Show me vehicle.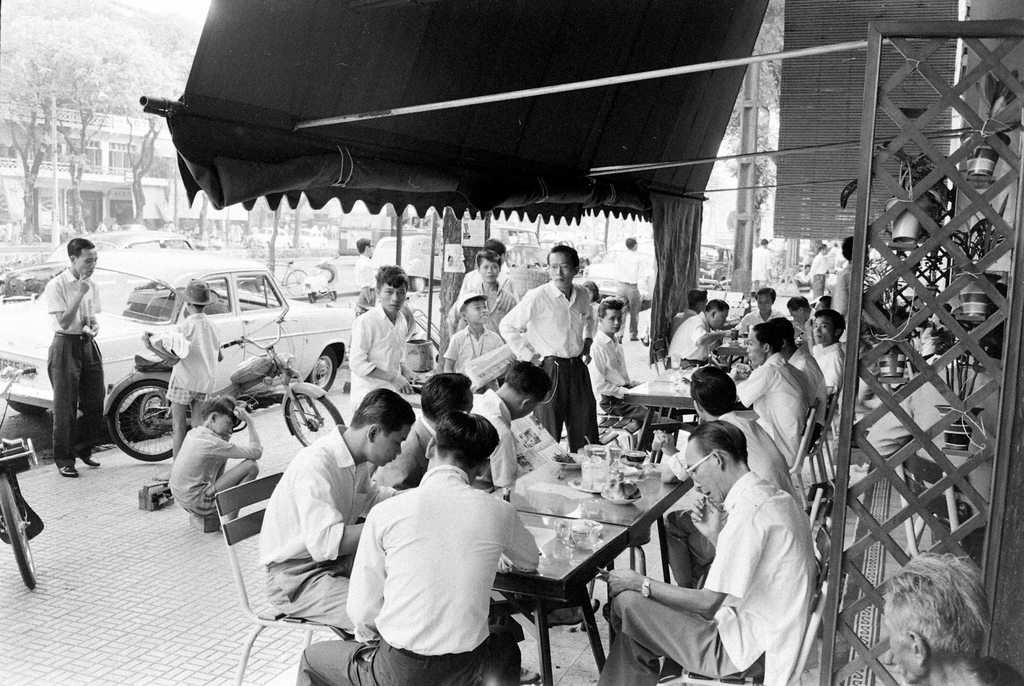
vehicle is here: [left=0, top=243, right=357, bottom=440].
